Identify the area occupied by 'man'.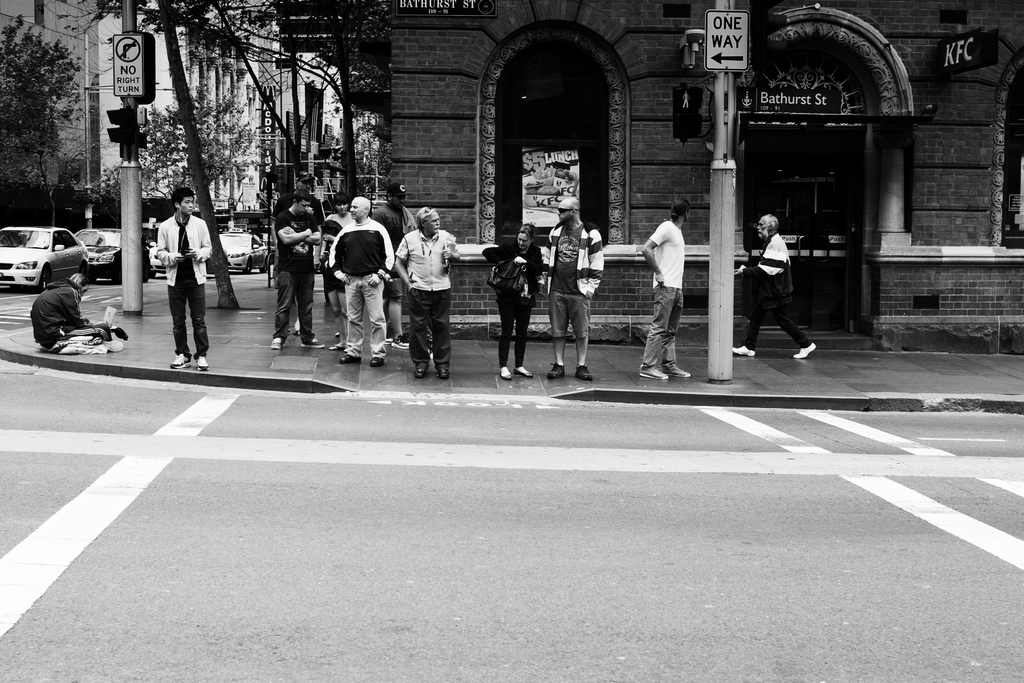
Area: Rect(327, 201, 397, 367).
